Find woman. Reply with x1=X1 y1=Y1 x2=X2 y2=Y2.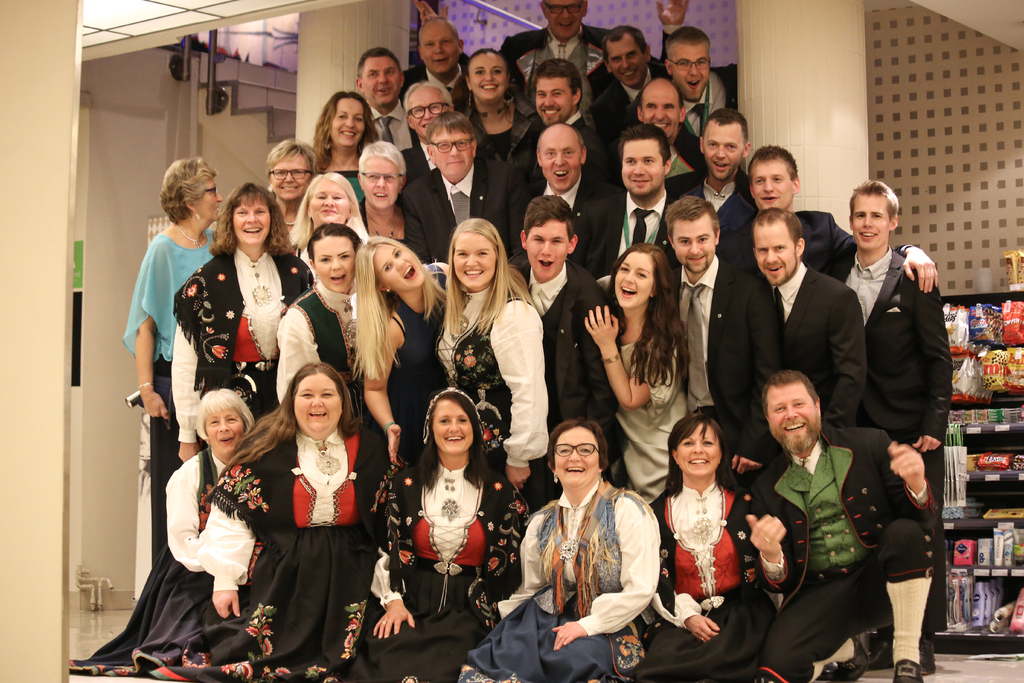
x1=305 y1=88 x2=378 y2=204.
